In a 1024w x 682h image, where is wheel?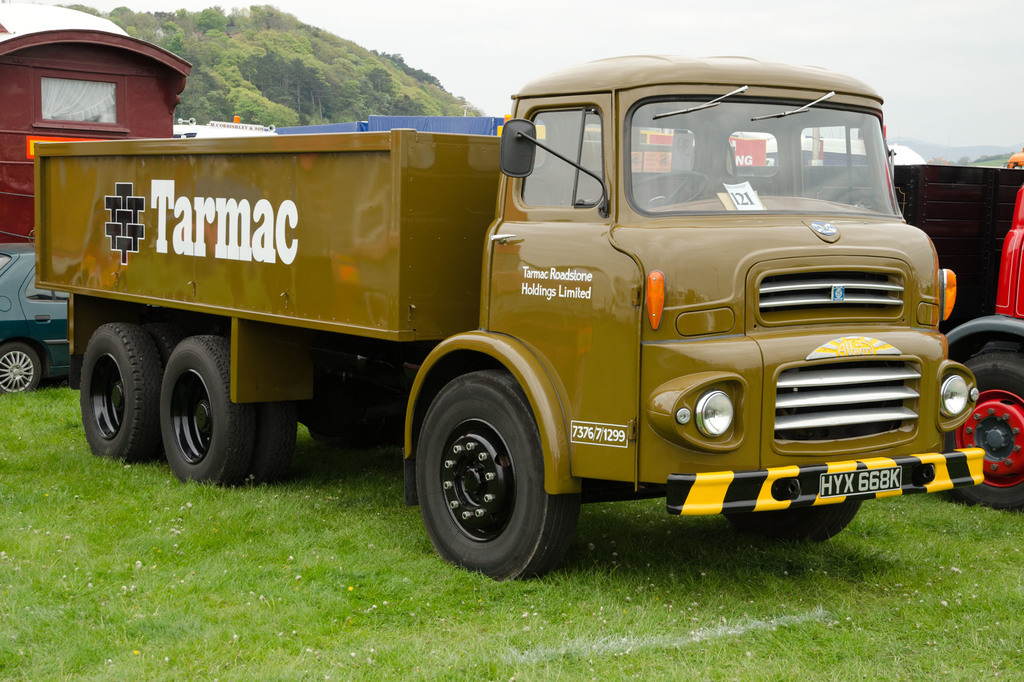
[left=0, top=344, right=38, bottom=393].
